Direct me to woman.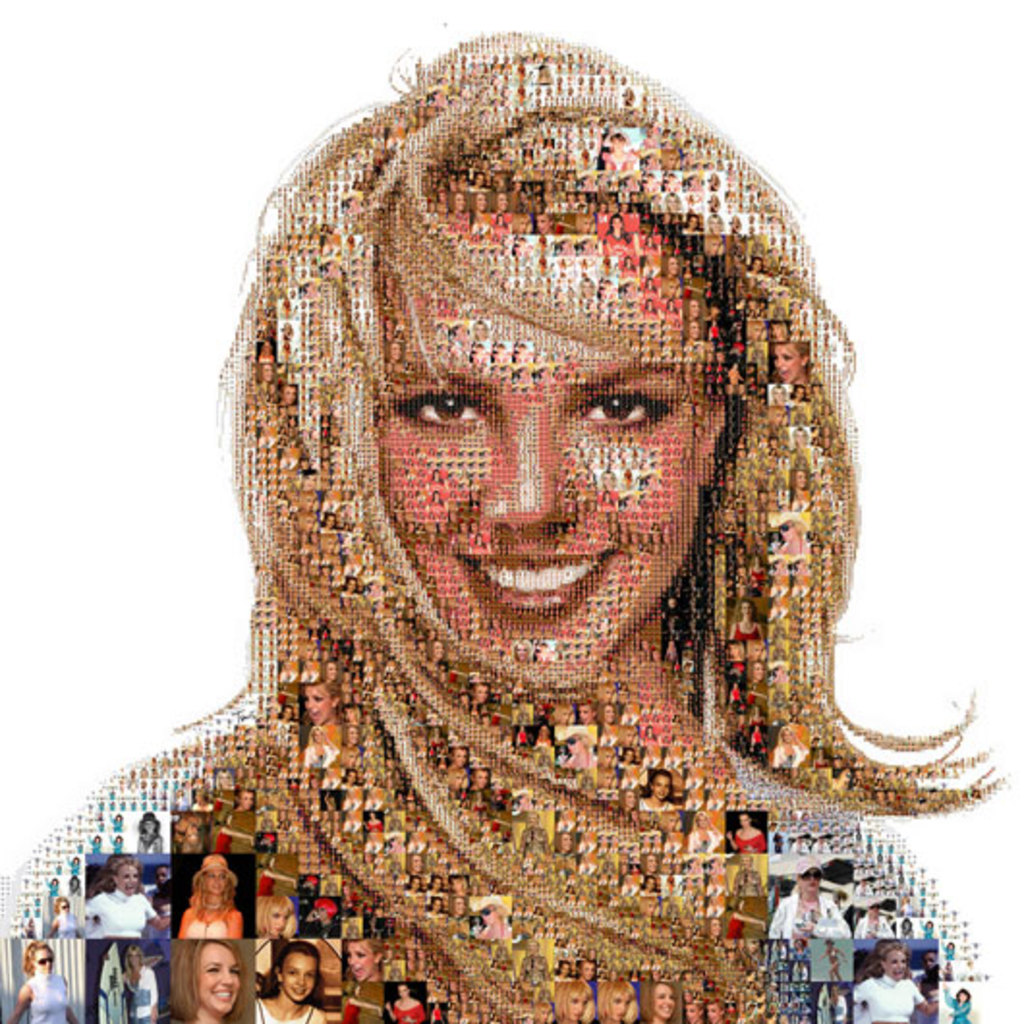
Direction: x1=296 y1=674 x2=346 y2=738.
